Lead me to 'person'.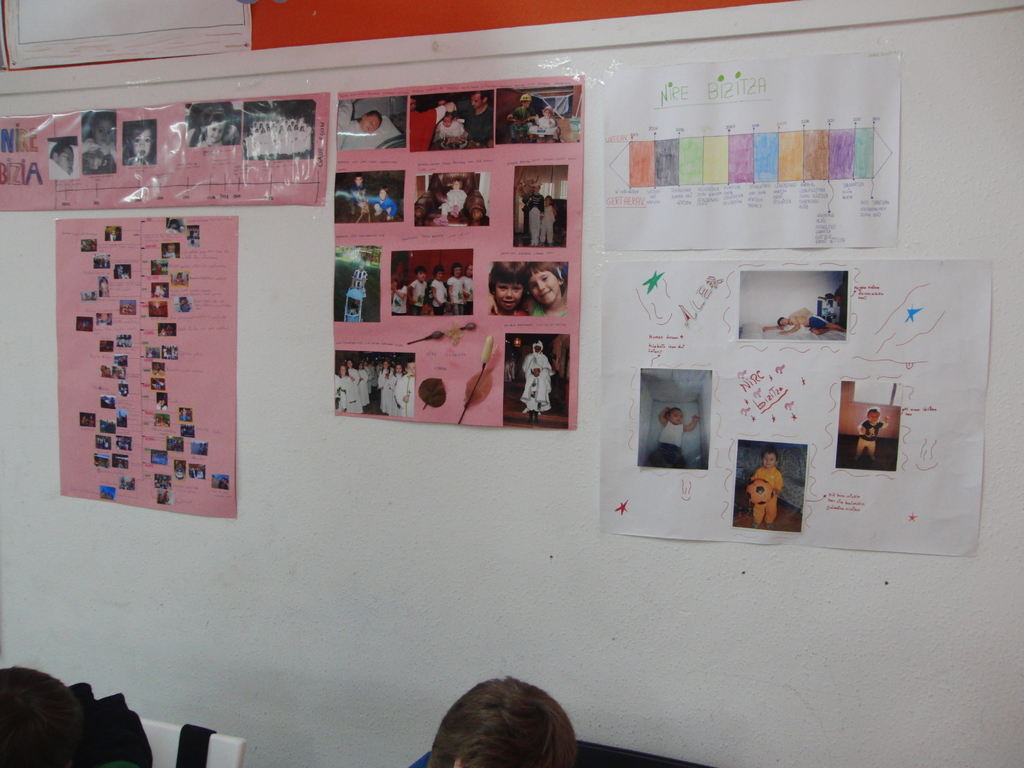
Lead to bbox=[248, 118, 312, 158].
